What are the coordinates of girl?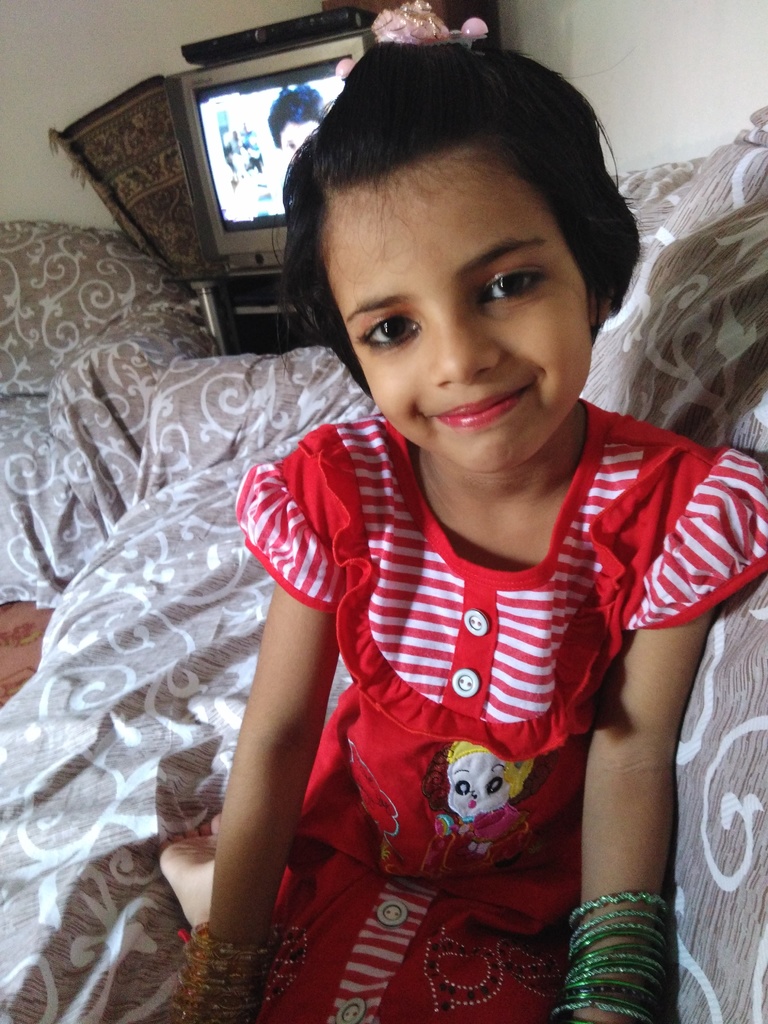
[173,44,767,1023].
